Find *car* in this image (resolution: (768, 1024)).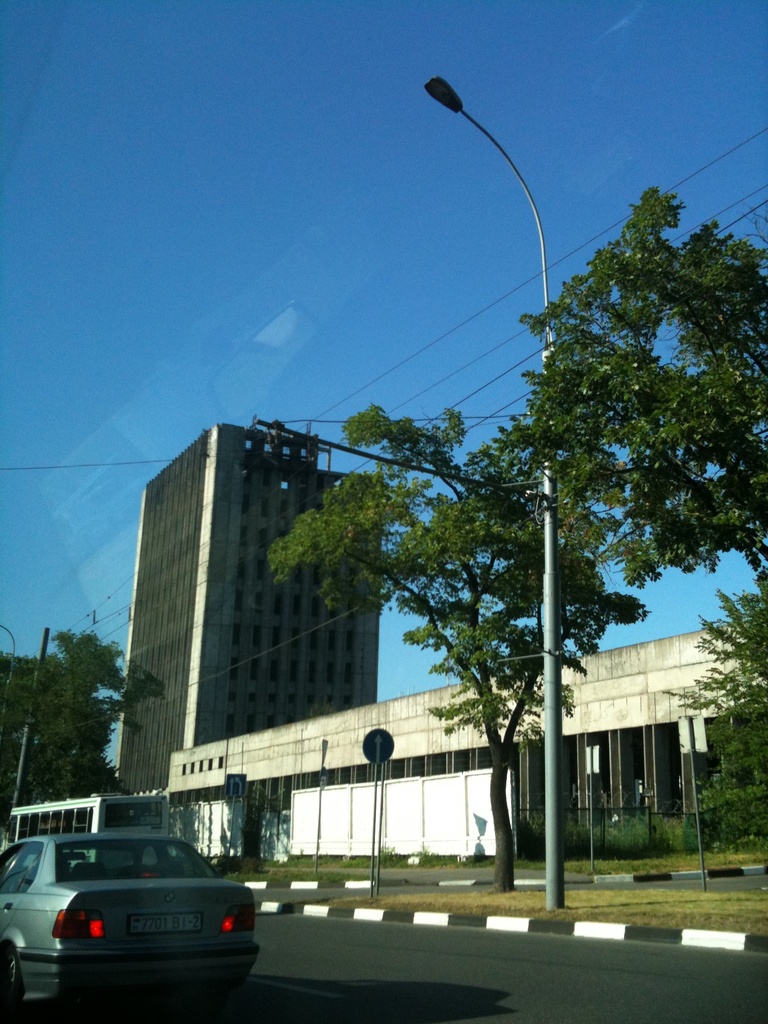
x1=8 y1=812 x2=269 y2=1002.
